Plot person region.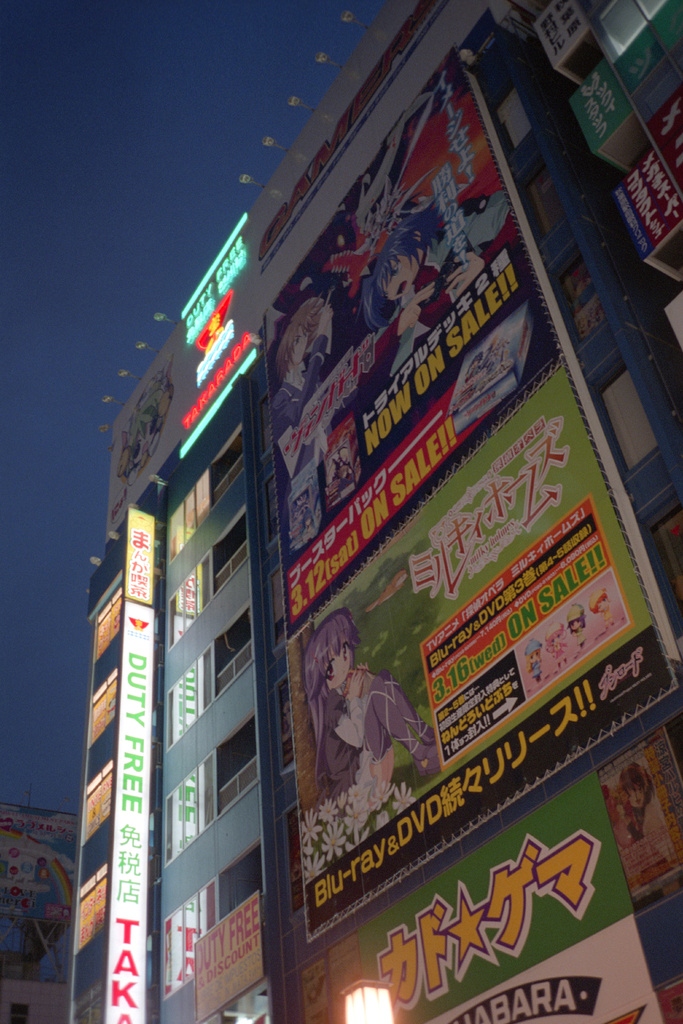
Plotted at bbox=[289, 600, 443, 812].
